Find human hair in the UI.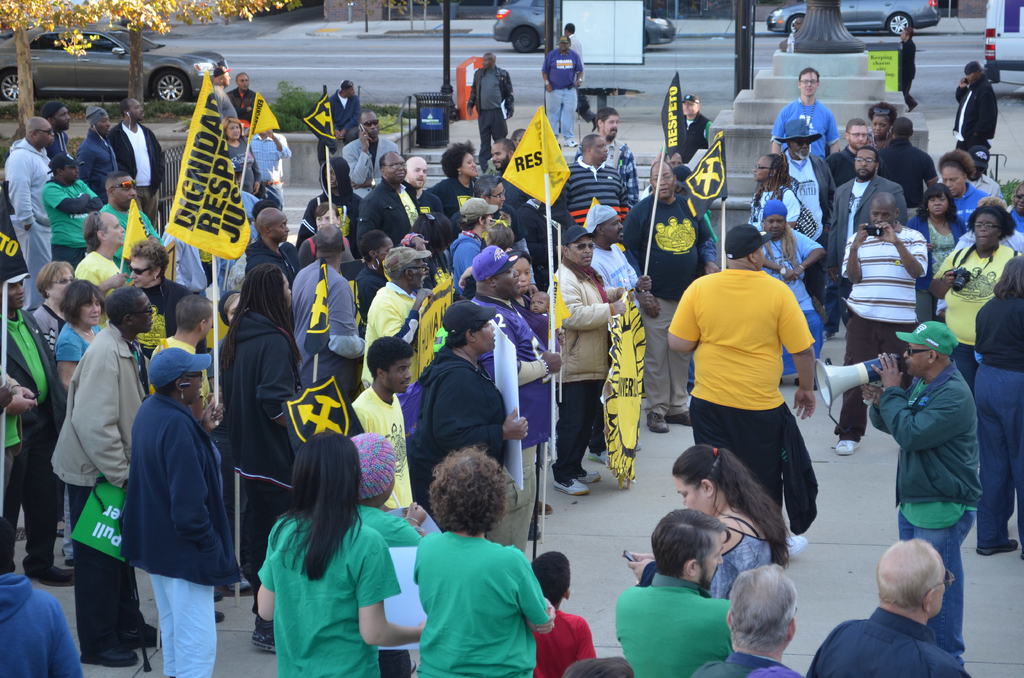
UI element at x1=86, y1=205, x2=103, y2=251.
